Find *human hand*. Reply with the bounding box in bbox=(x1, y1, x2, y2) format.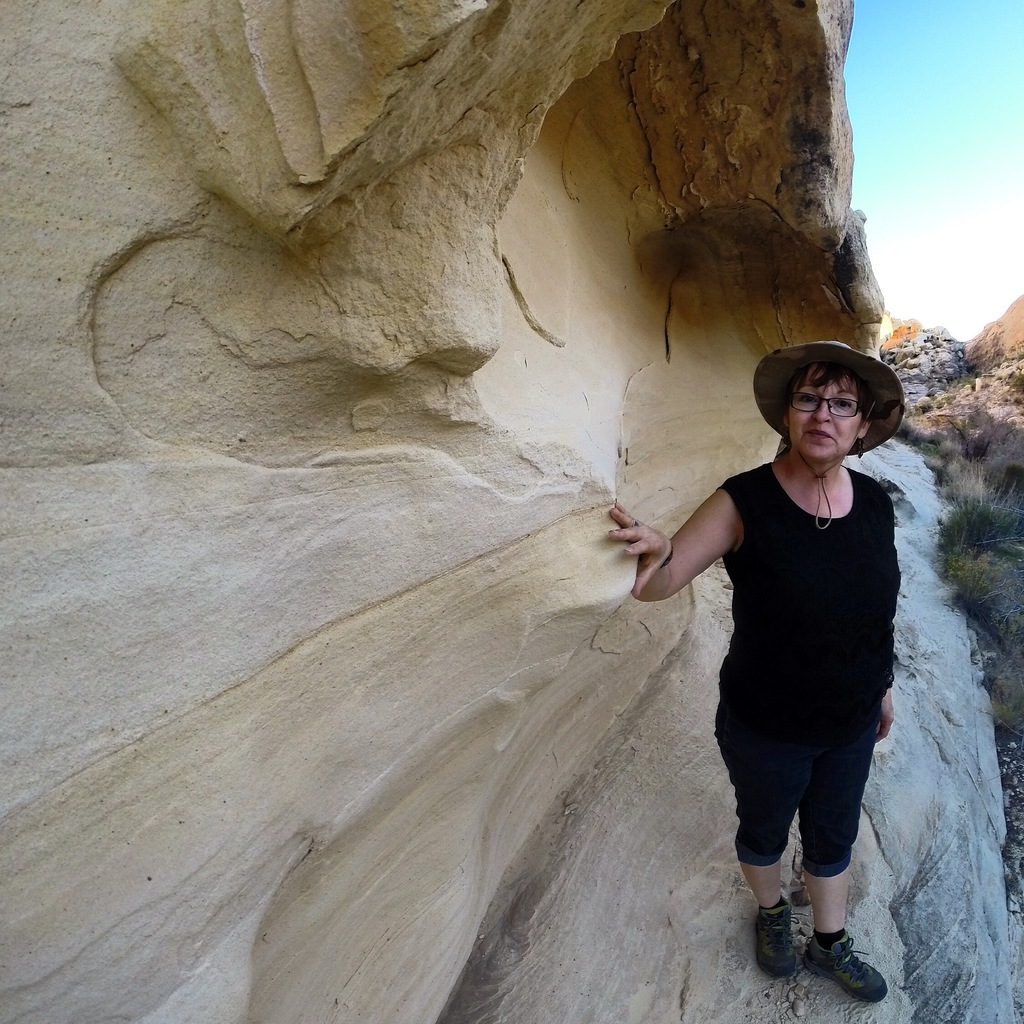
bbox=(609, 500, 671, 596).
